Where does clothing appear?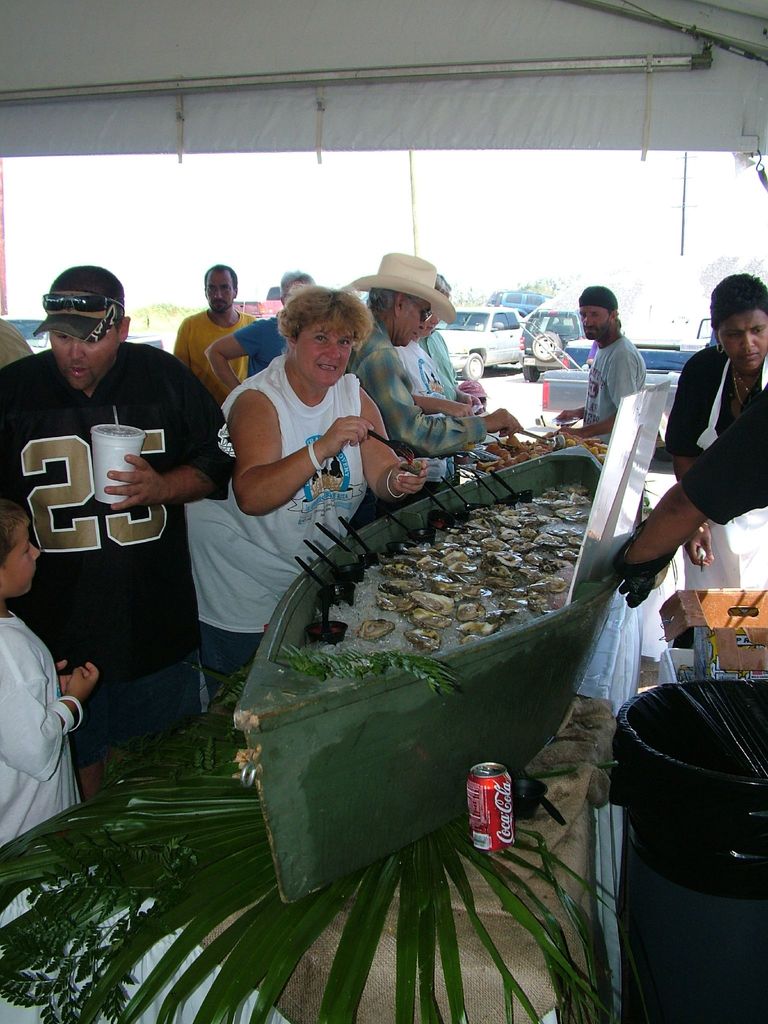
Appears at detection(668, 335, 765, 589).
